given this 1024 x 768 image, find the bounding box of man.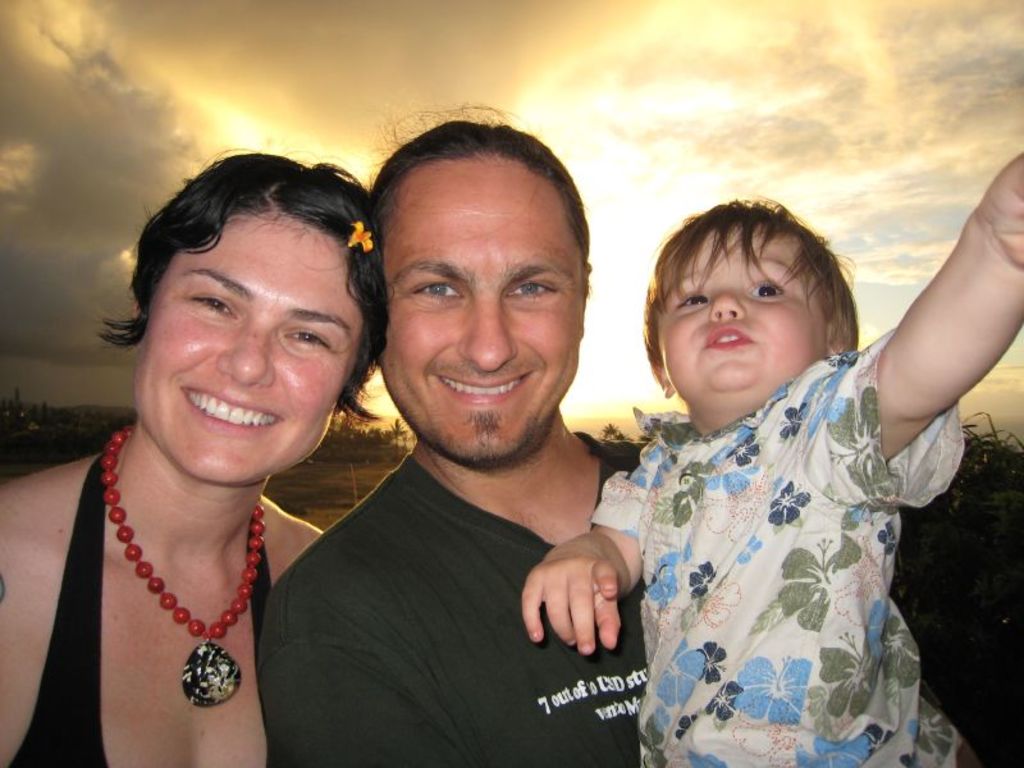
detection(230, 142, 713, 762).
